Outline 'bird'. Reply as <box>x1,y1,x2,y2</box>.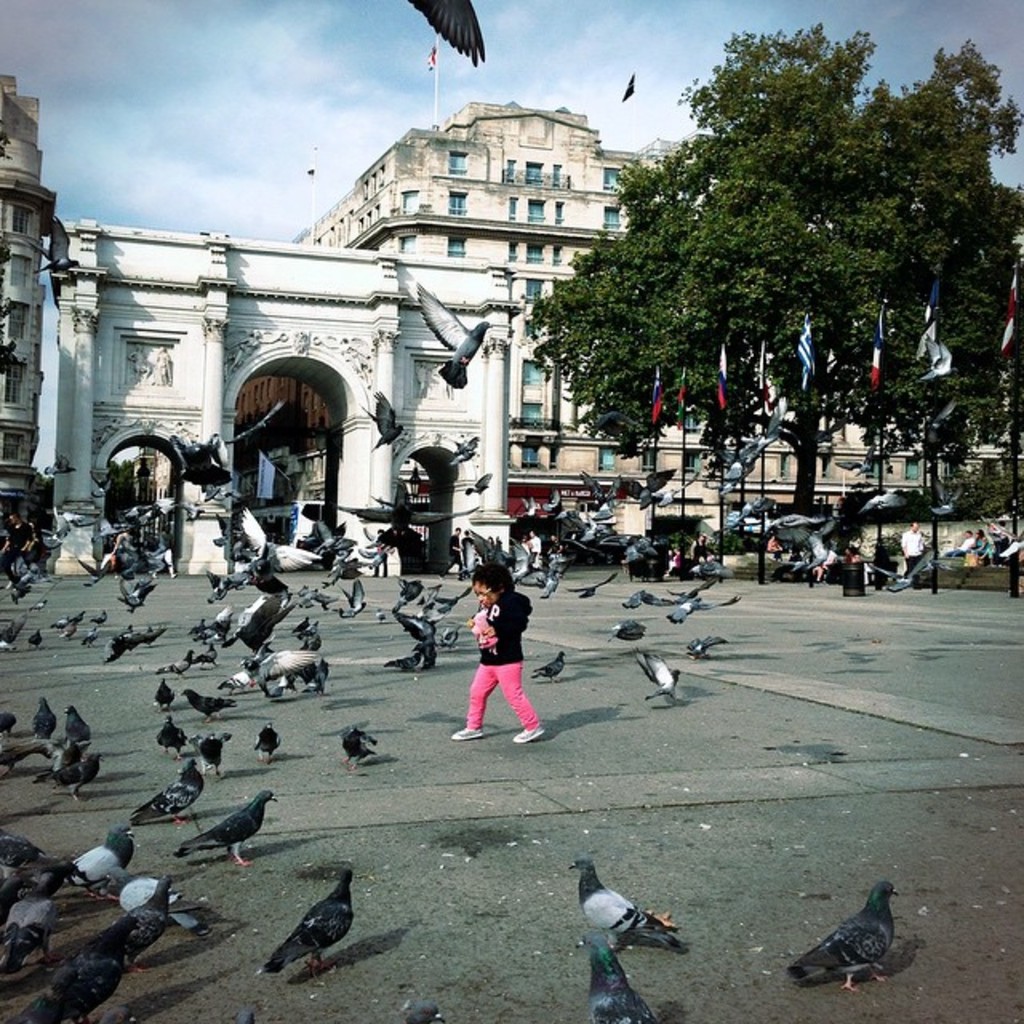
<box>70,606,88,622</box>.
